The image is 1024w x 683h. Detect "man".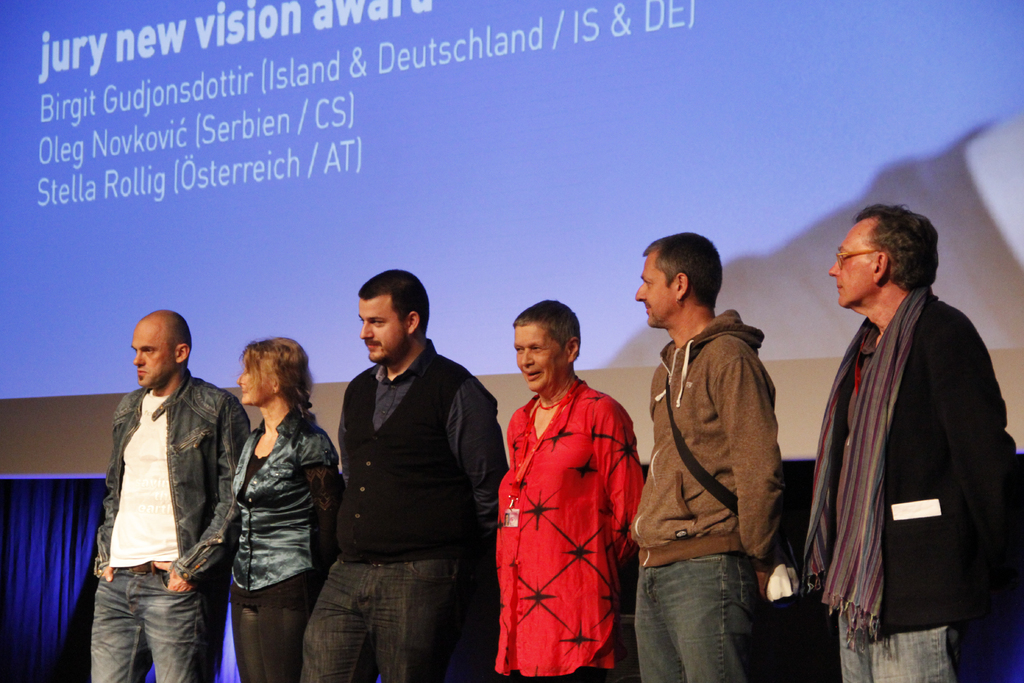
Detection: l=294, t=270, r=505, b=682.
